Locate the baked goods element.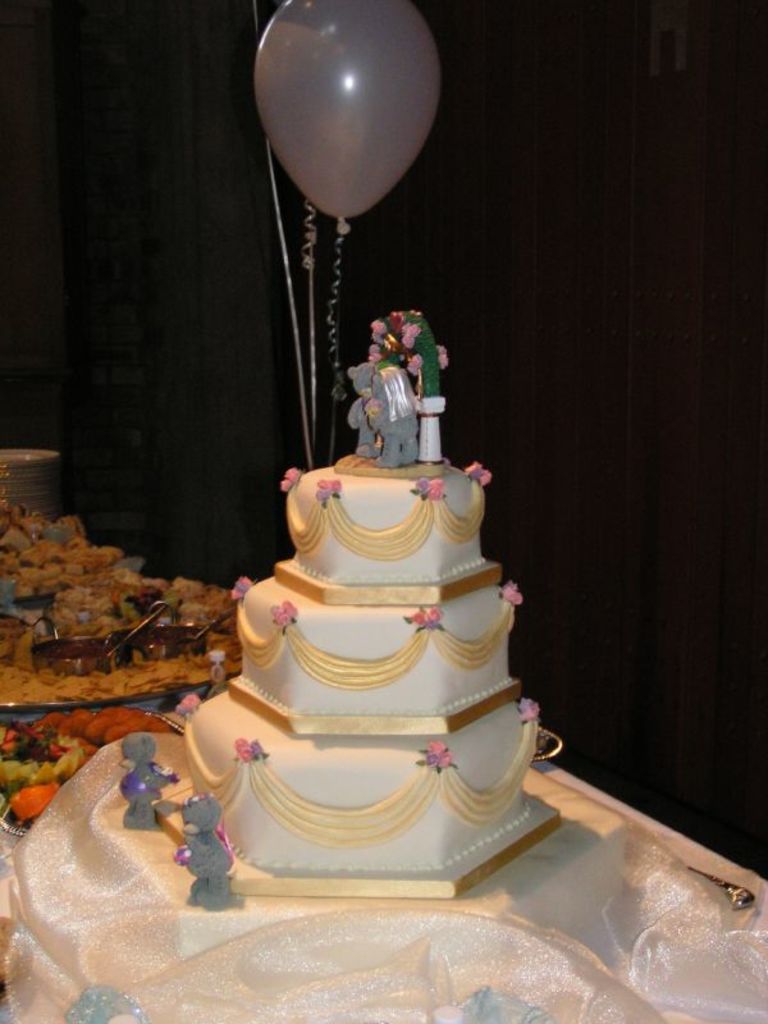
Element bbox: (146, 504, 558, 905).
